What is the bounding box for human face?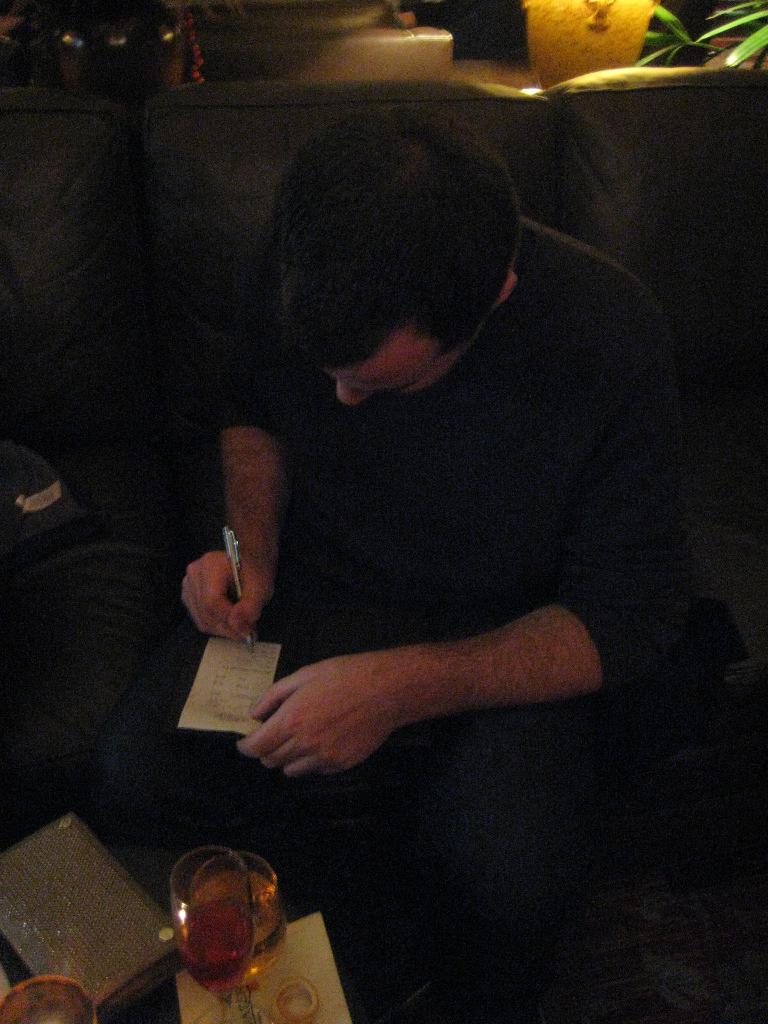
Rect(324, 324, 461, 410).
